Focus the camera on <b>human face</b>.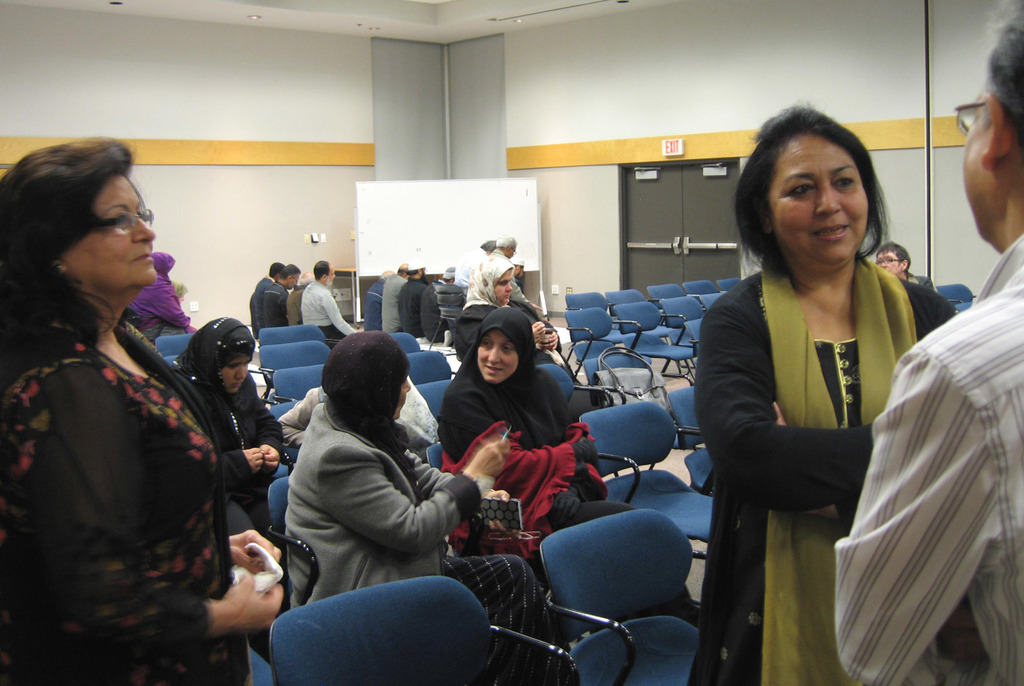
Focus region: [left=324, top=261, right=340, bottom=284].
